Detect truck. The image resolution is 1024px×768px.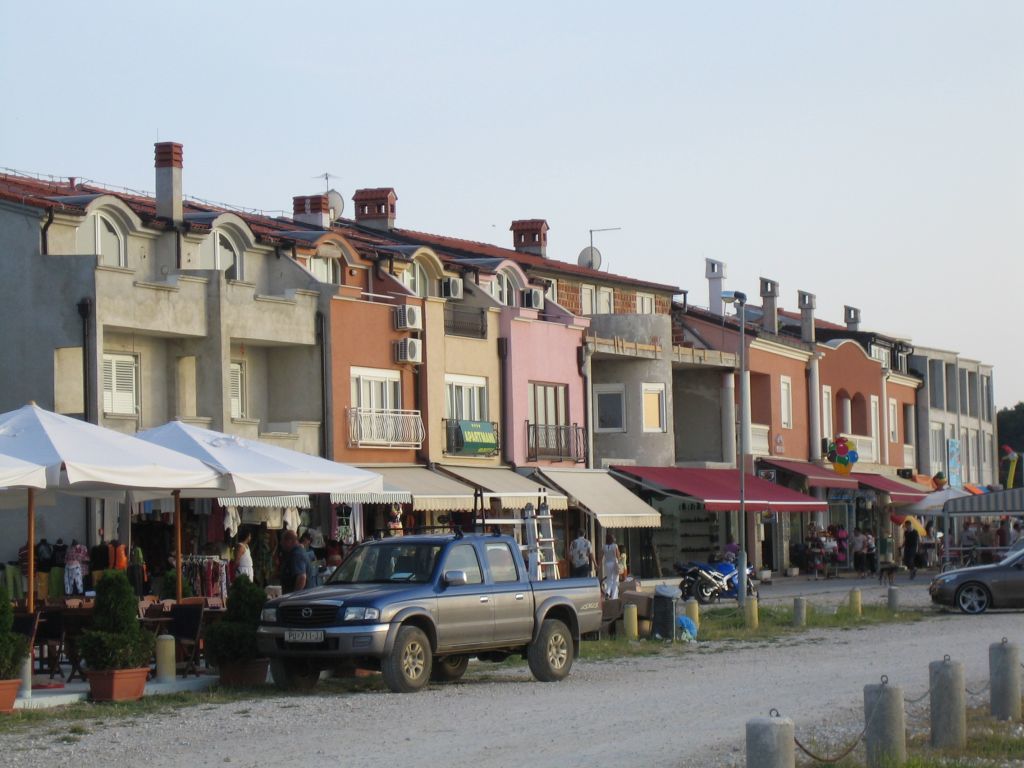
locate(263, 542, 597, 699).
